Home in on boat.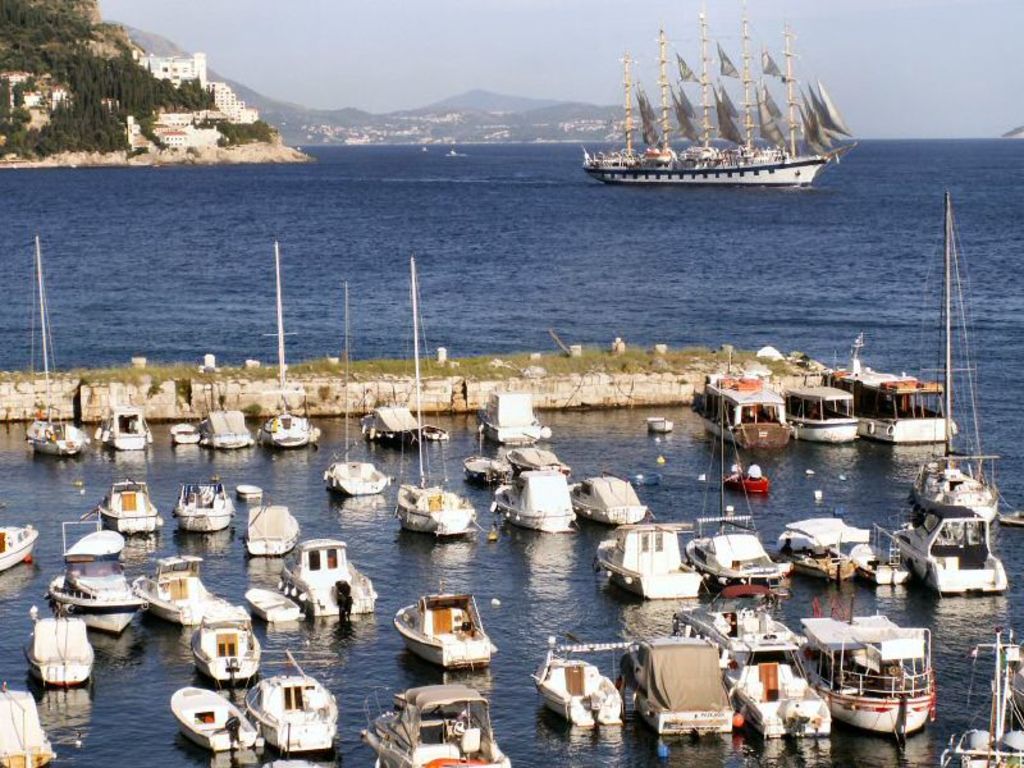
Homed in at select_region(623, 634, 730, 733).
